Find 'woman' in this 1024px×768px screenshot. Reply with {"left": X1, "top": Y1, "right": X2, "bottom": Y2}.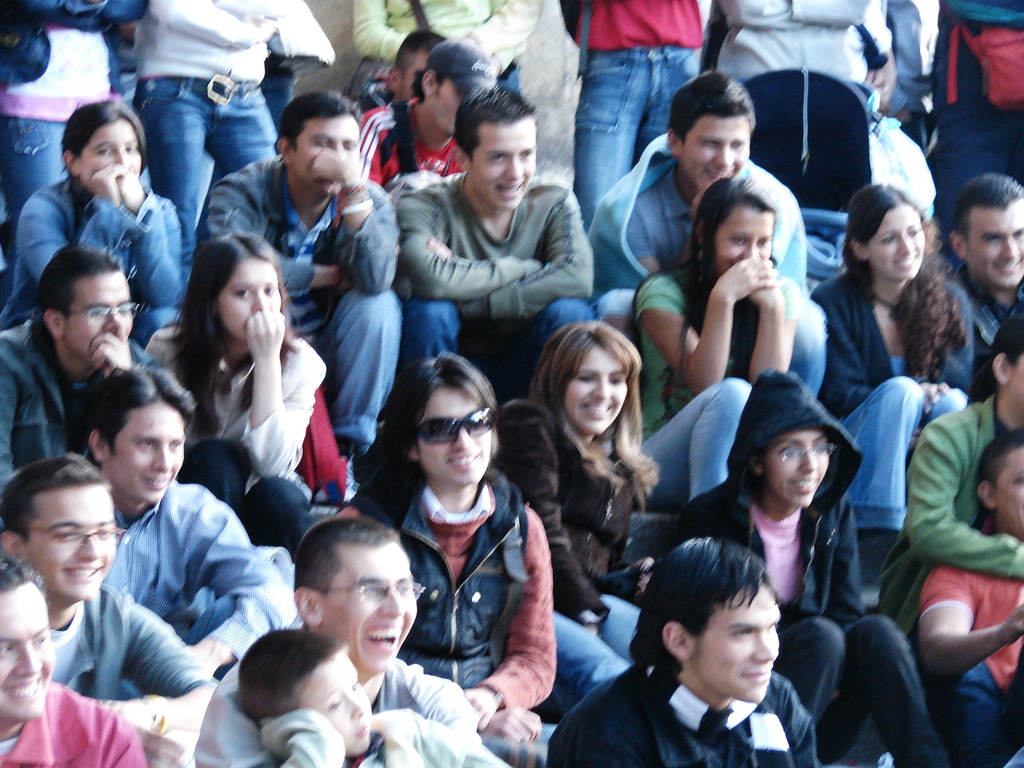
{"left": 0, "top": 98, "right": 184, "bottom": 346}.
